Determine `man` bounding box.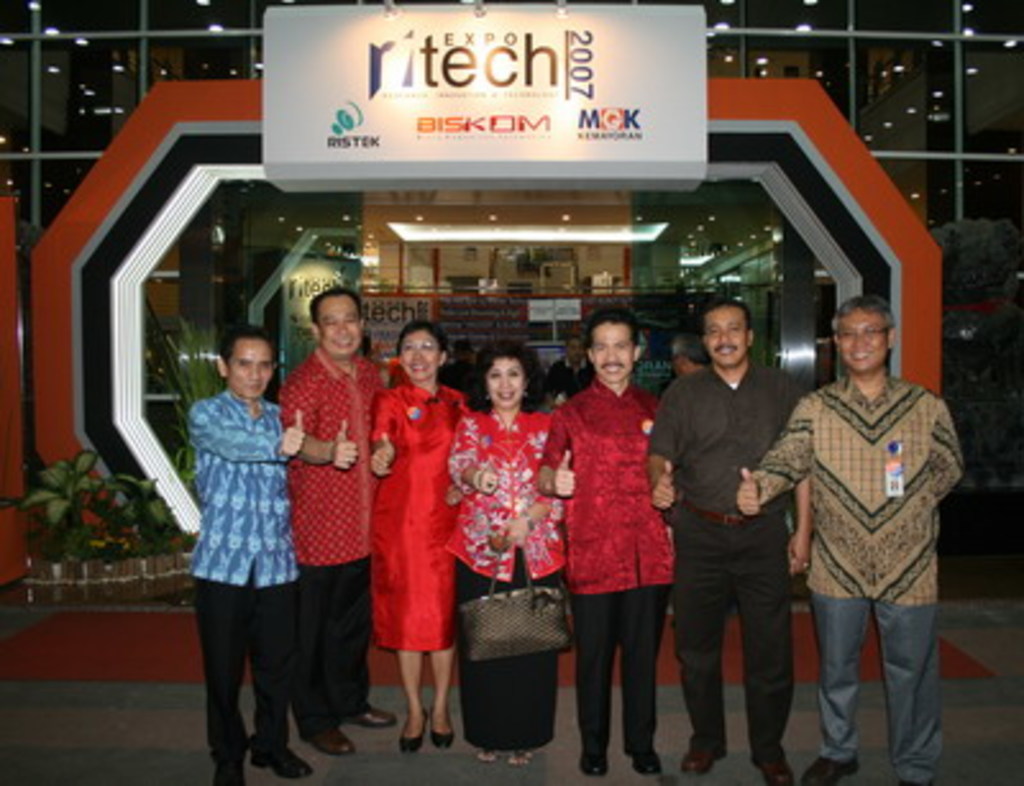
Determined: box=[768, 264, 960, 771].
